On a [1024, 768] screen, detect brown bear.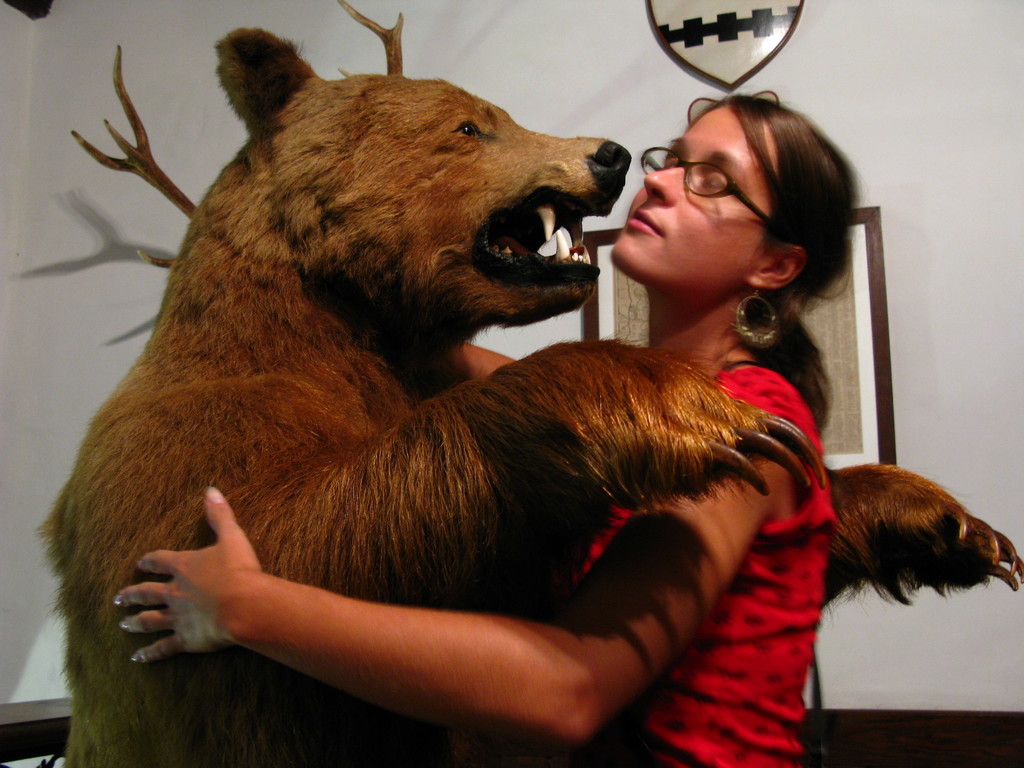
locate(33, 25, 1023, 767).
